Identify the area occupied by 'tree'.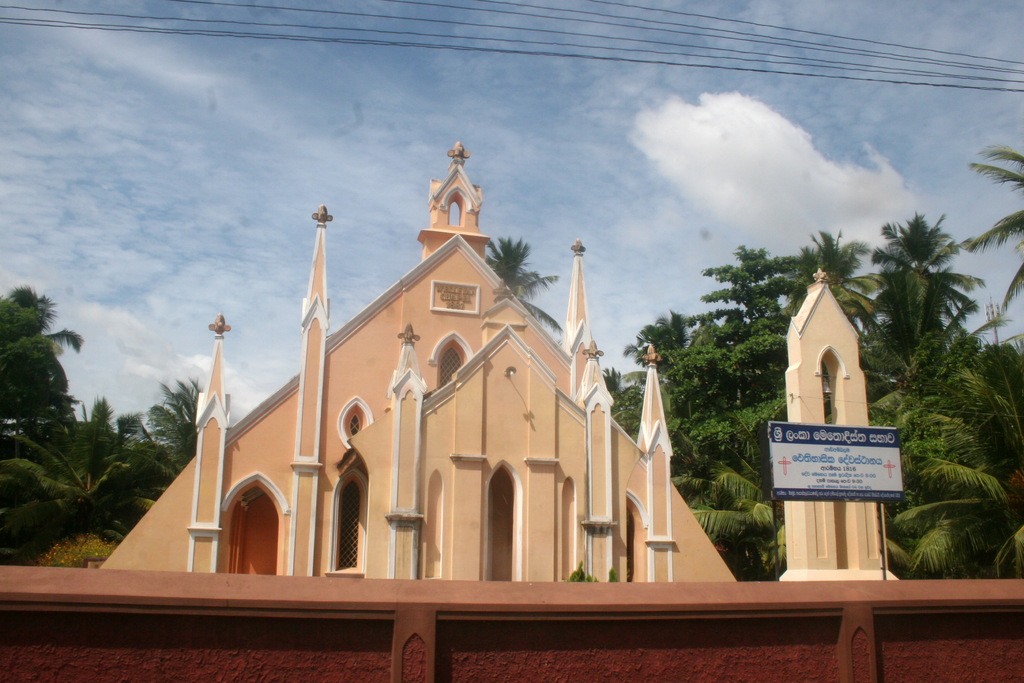
Area: [left=954, top=136, right=1023, bottom=324].
